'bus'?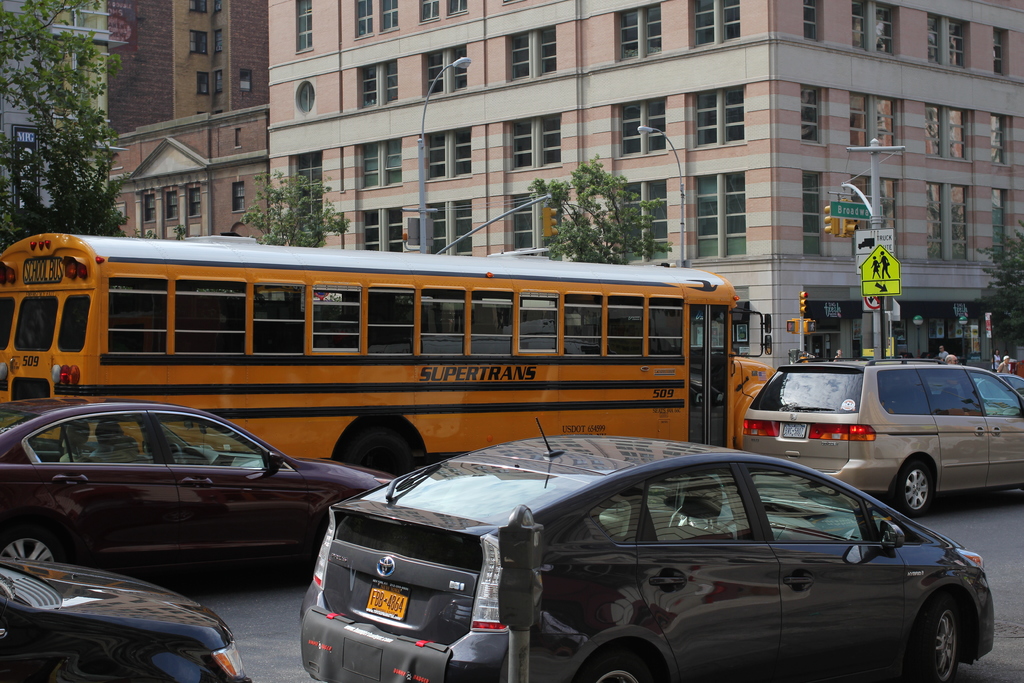
x1=0, y1=231, x2=778, y2=477
